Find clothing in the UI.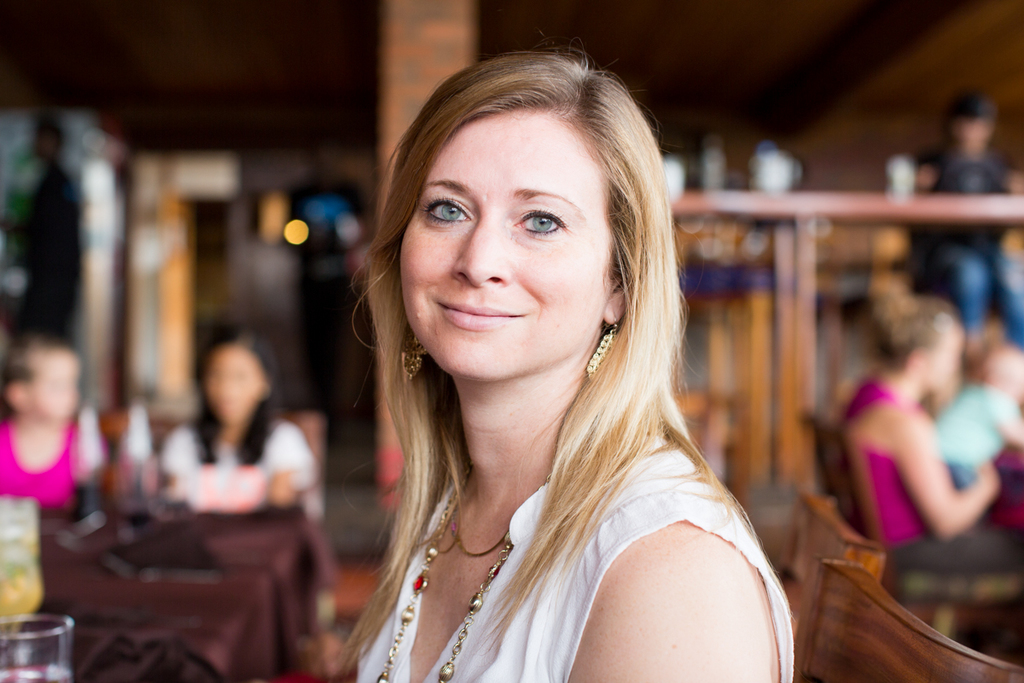
UI element at (940, 140, 1022, 342).
